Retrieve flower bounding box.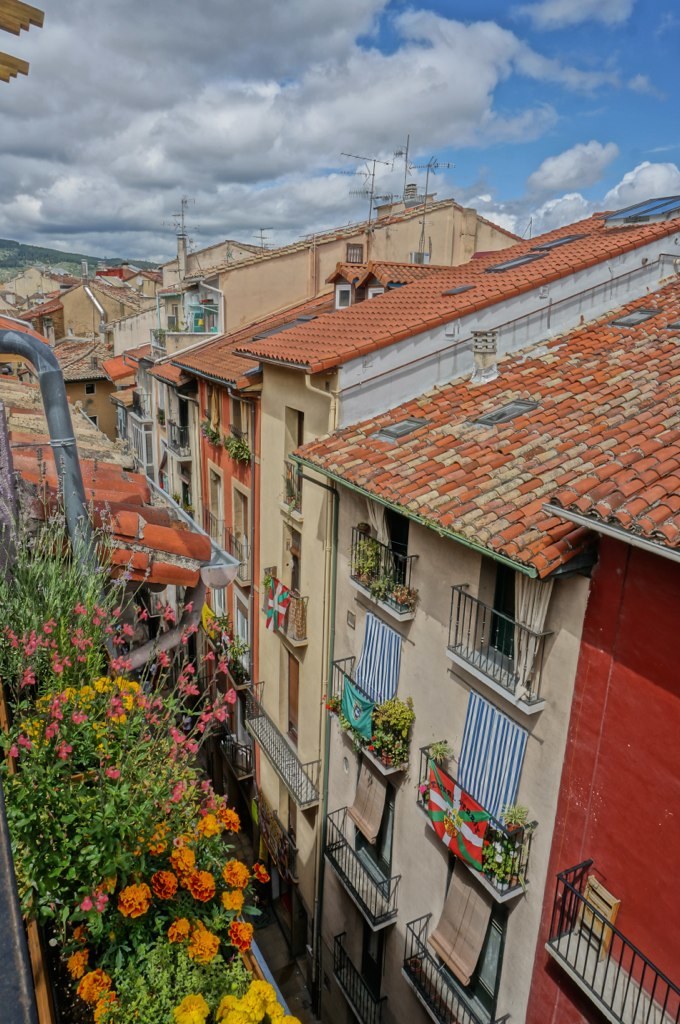
Bounding box: locate(232, 921, 254, 955).
